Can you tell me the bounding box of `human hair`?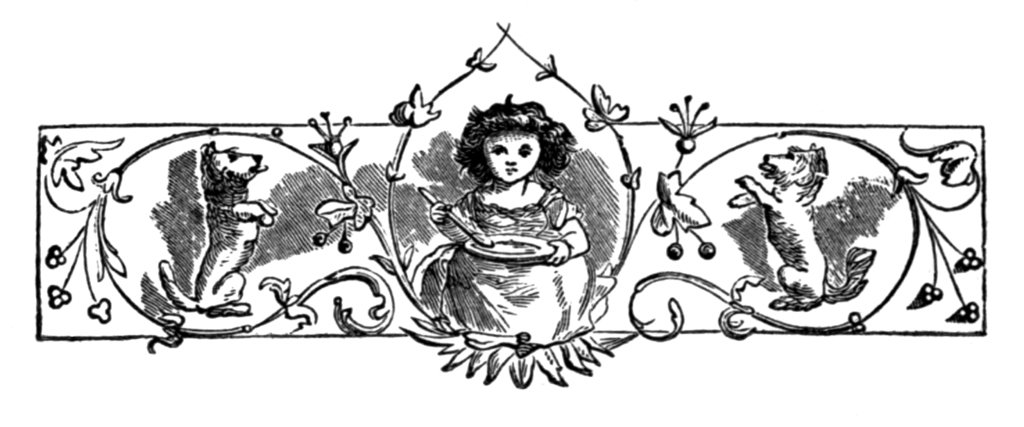
l=454, t=106, r=559, b=182.
